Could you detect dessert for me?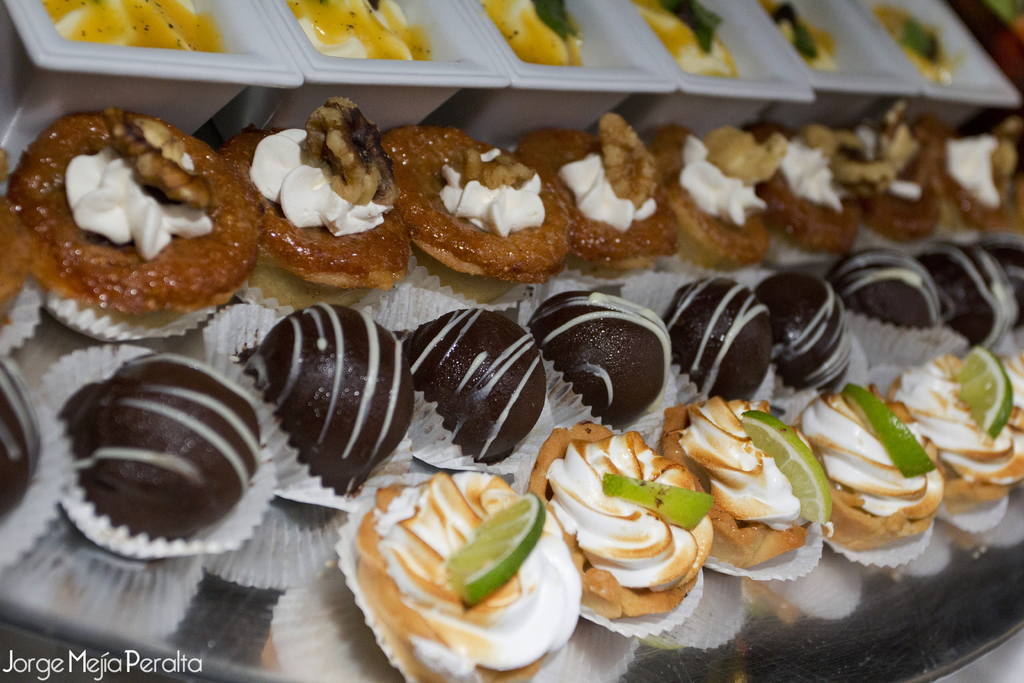
Detection result: (left=362, top=347, right=1023, bottom=682).
